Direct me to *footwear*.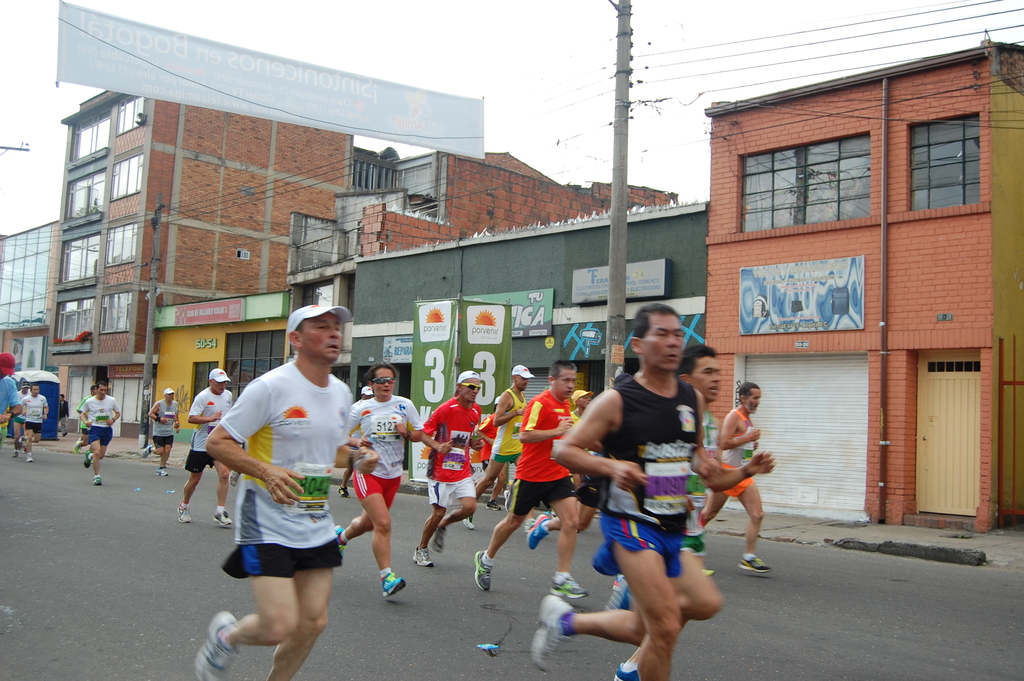
Direction: x1=228 y1=469 x2=237 y2=484.
